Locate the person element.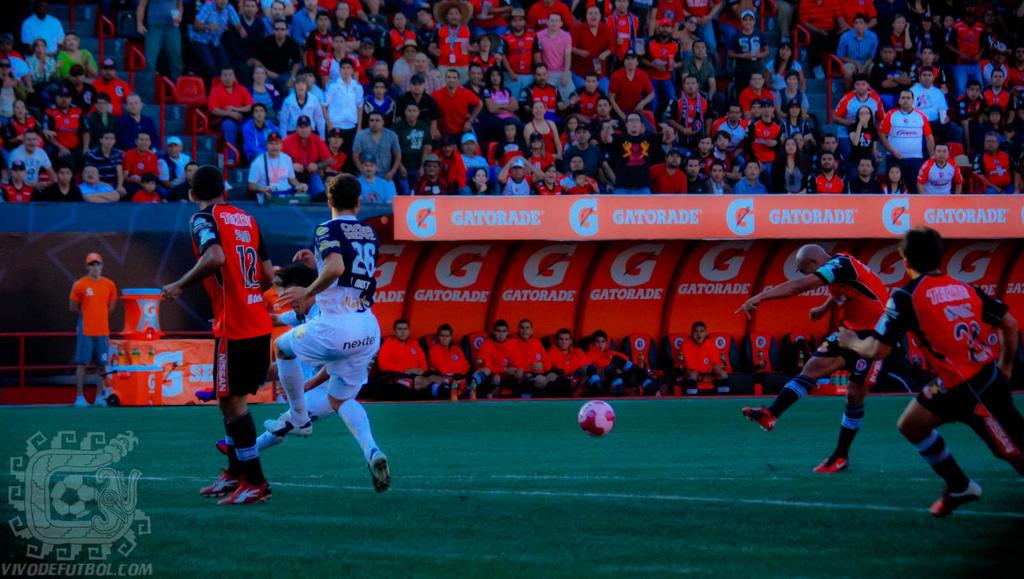
Element bbox: pyautogui.locateOnScreen(674, 320, 726, 409).
